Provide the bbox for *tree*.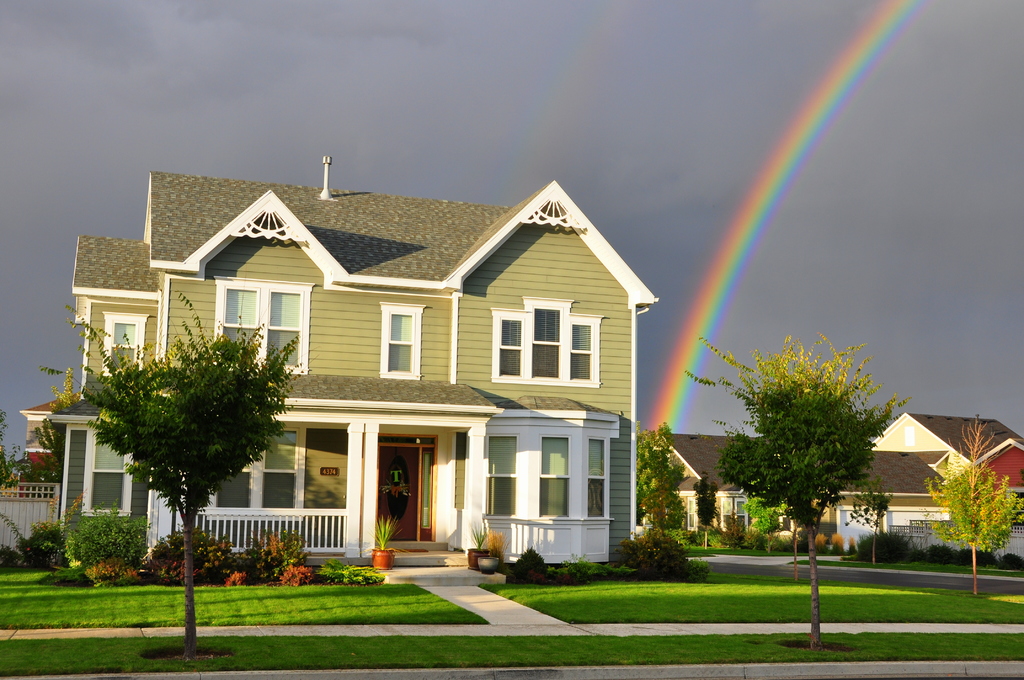
(40, 287, 298, 647).
